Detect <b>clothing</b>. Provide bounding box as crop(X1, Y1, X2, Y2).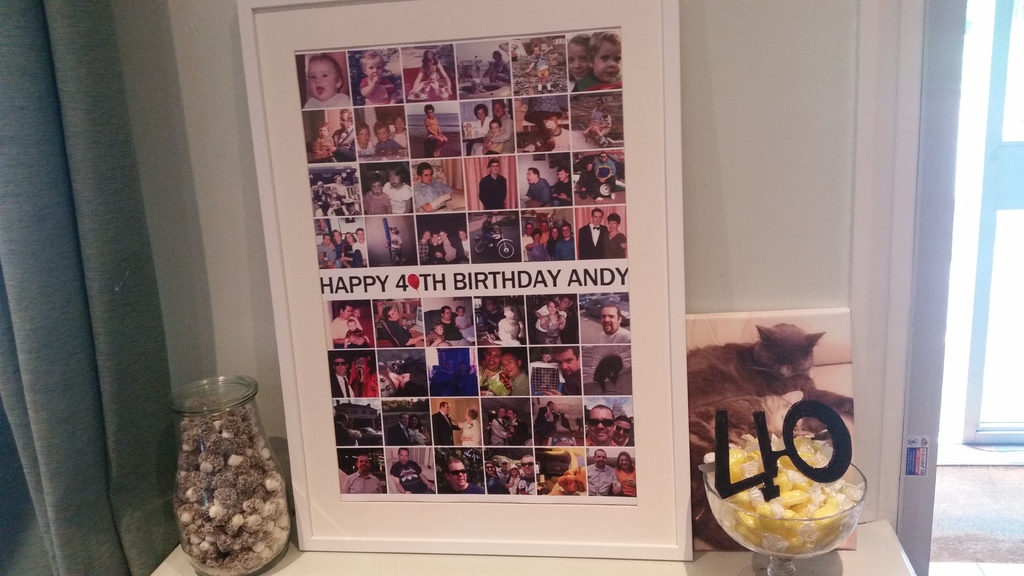
crop(388, 127, 409, 146).
